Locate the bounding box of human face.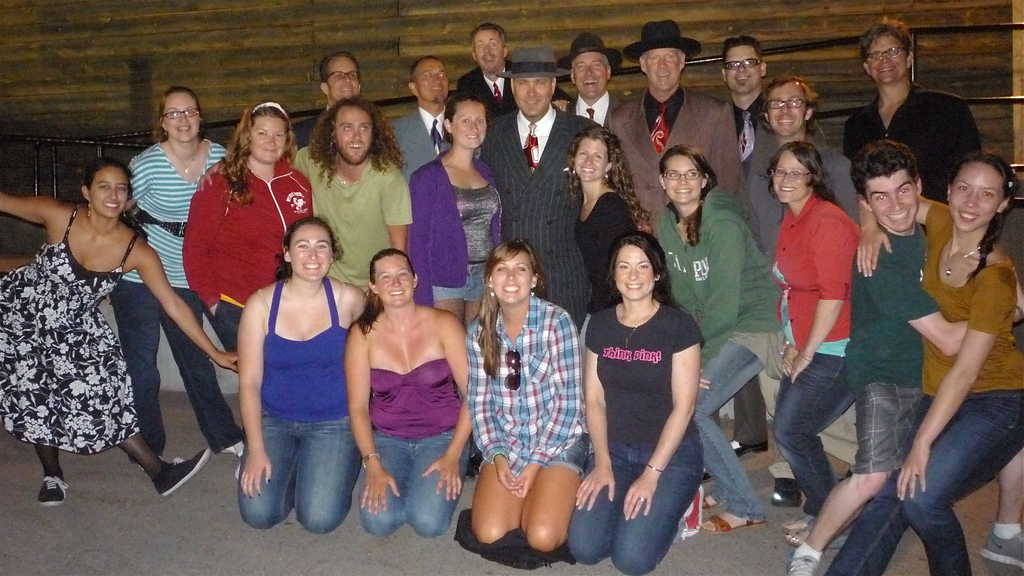
Bounding box: box(948, 161, 1005, 238).
